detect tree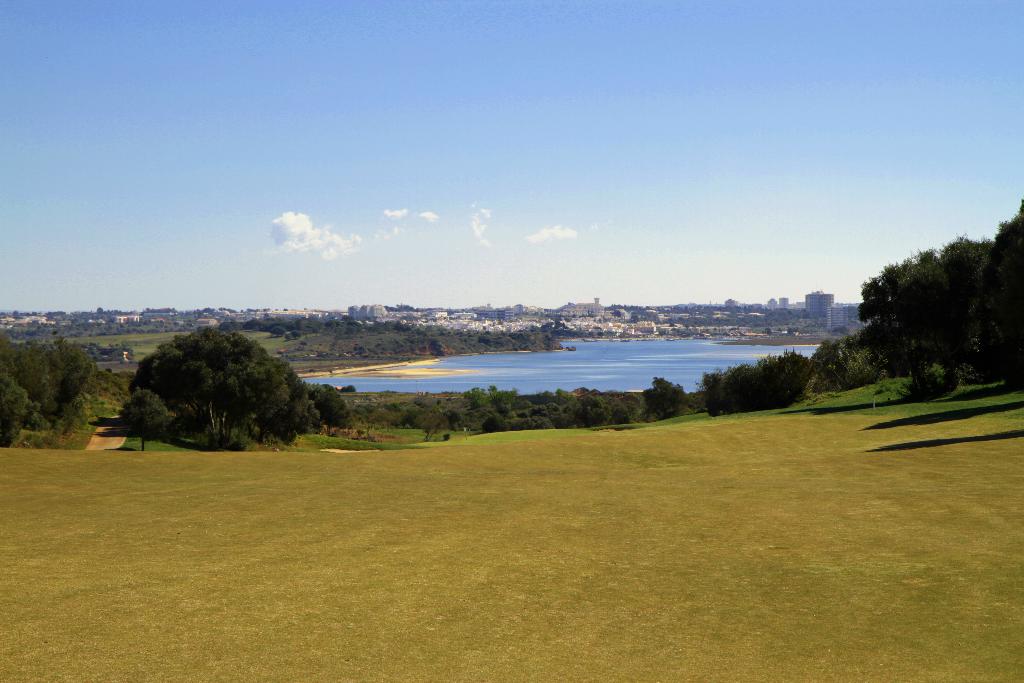
530 201 1023 404
